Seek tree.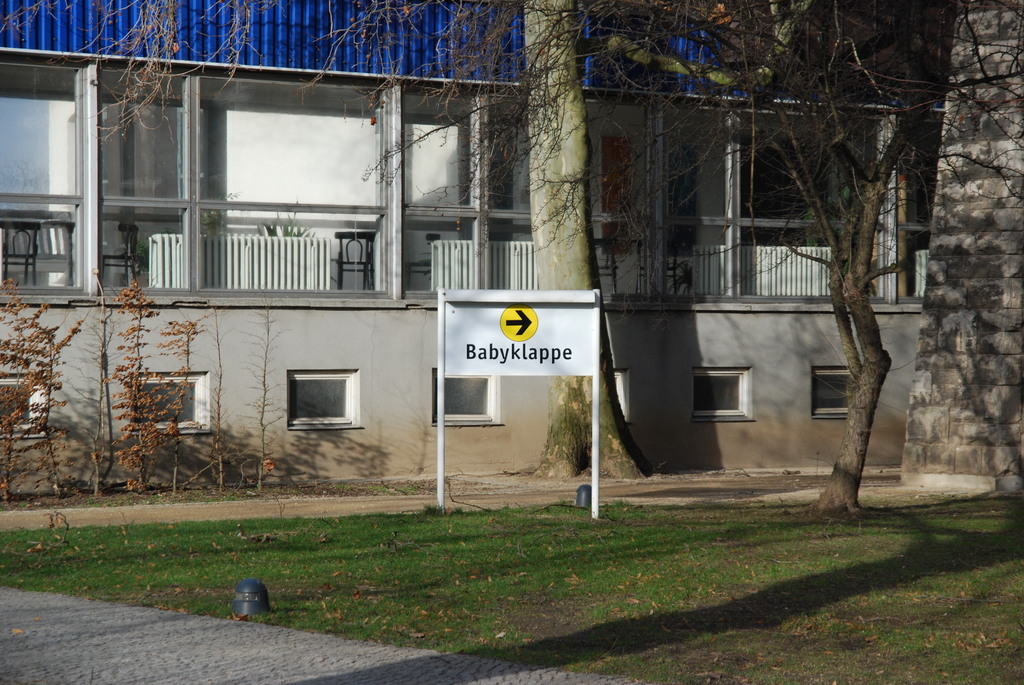
<region>506, 0, 812, 482</region>.
